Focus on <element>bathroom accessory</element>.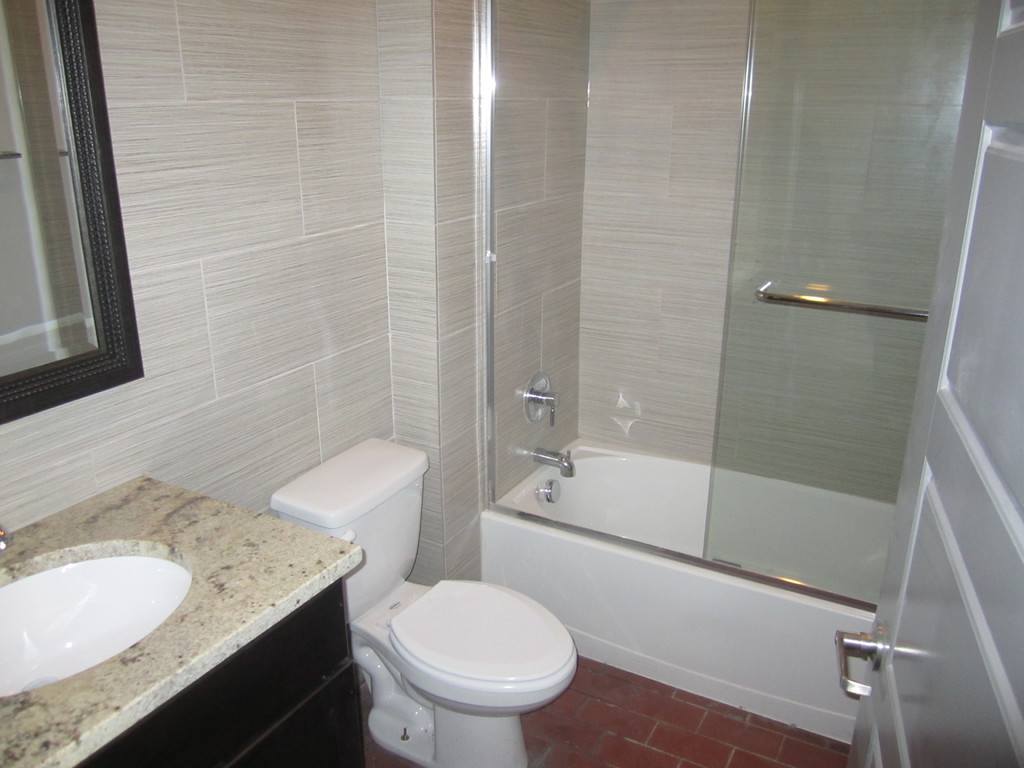
Focused at x1=755 y1=281 x2=929 y2=324.
